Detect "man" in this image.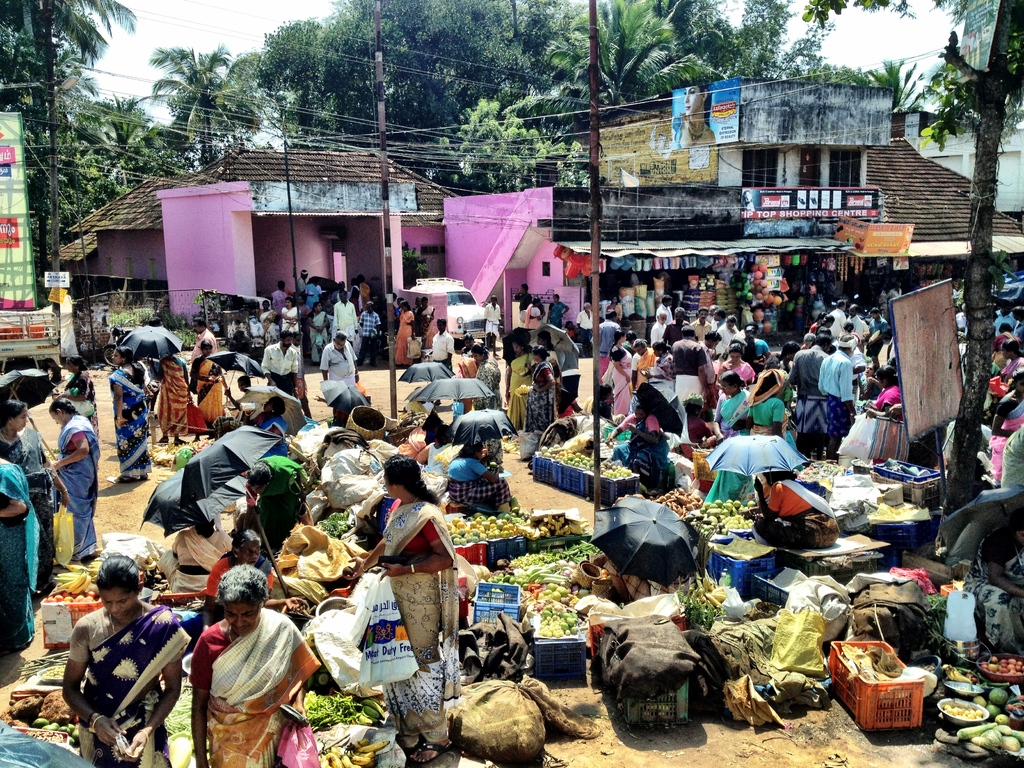
Detection: rect(670, 323, 707, 400).
